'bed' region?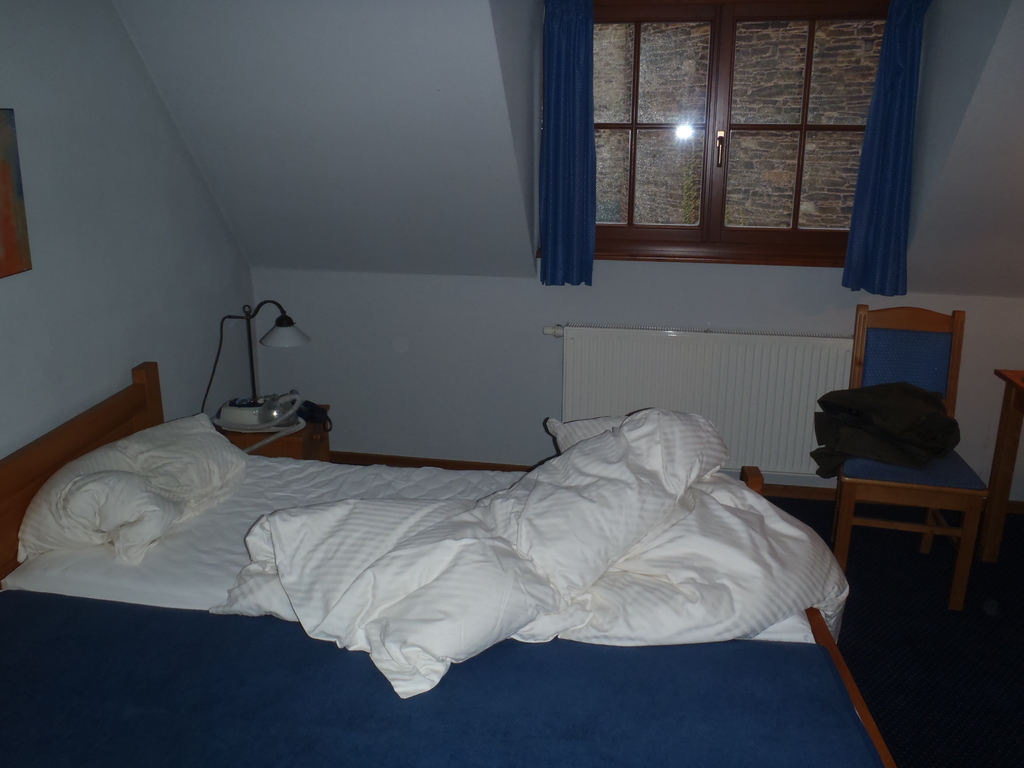
pyautogui.locateOnScreen(0, 579, 900, 767)
